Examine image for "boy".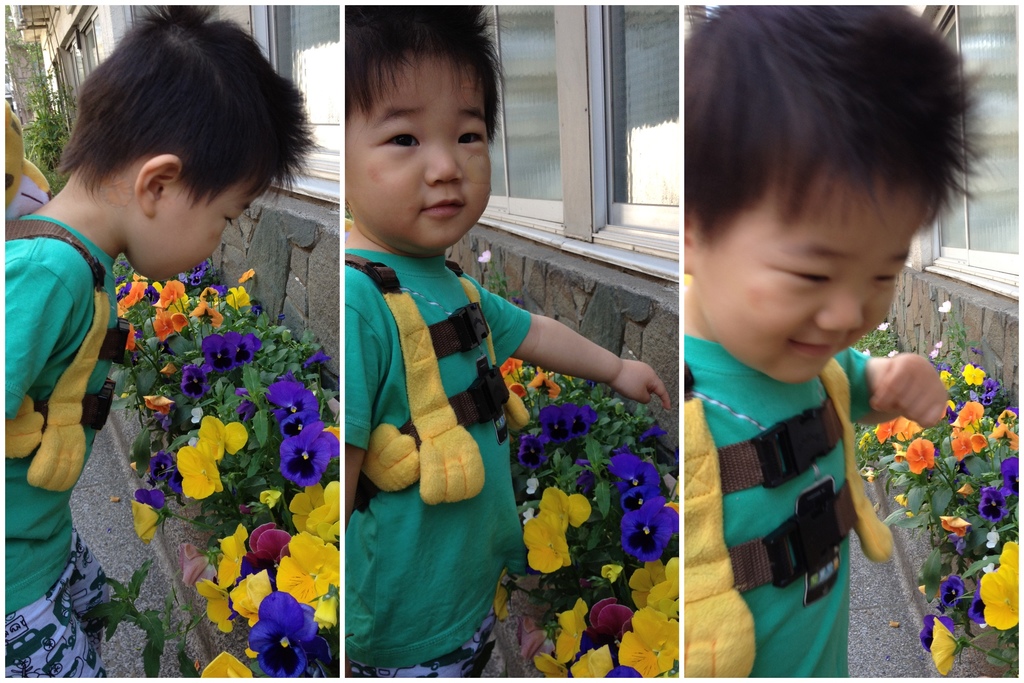
Examination result: (344, 5, 669, 679).
